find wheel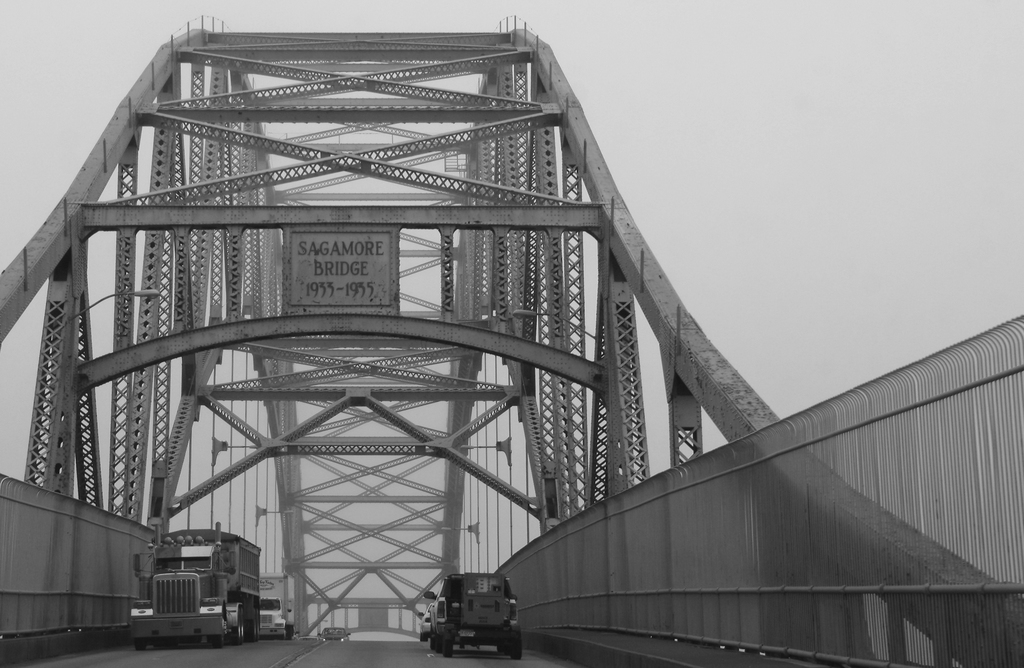
248/619/256/642
